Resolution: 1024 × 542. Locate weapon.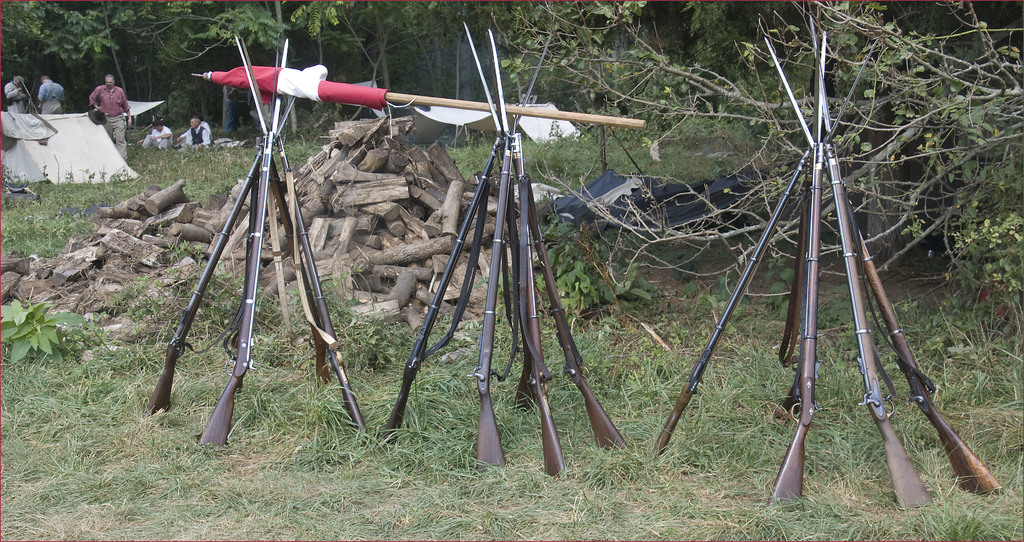
box=[774, 32, 827, 421].
